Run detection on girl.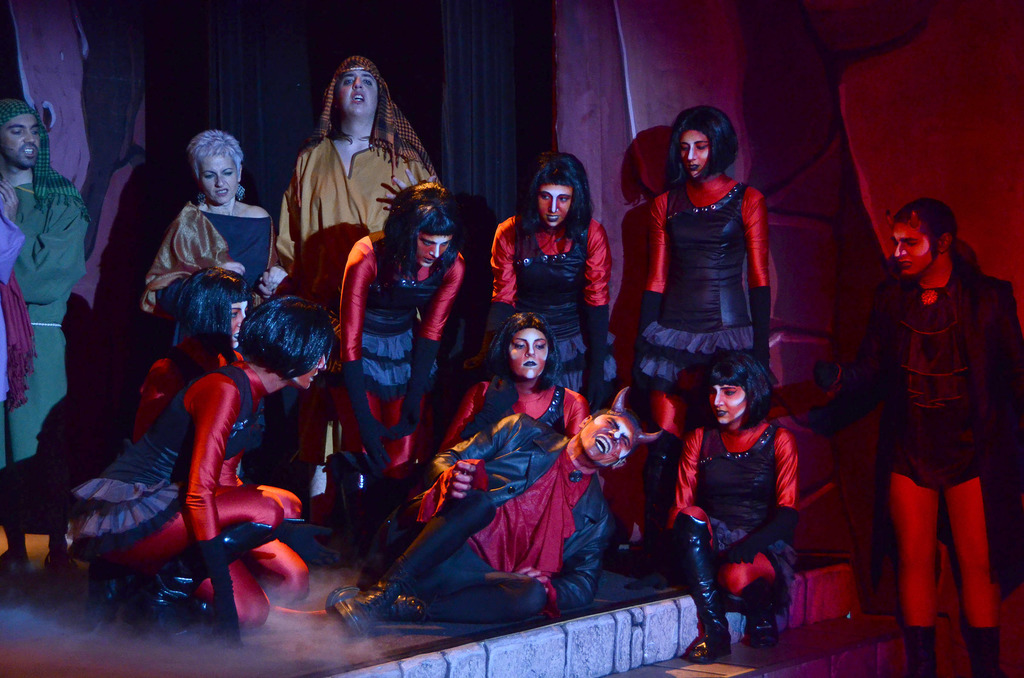
Result: x1=486, y1=142, x2=626, y2=419.
